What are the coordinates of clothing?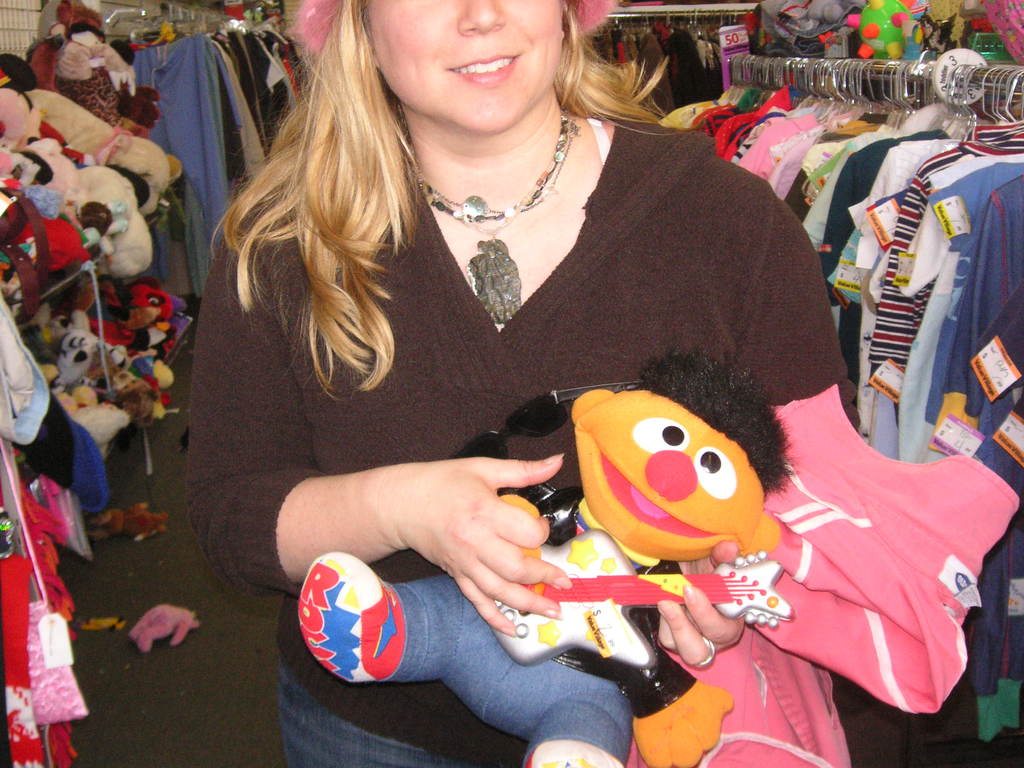
{"x1": 185, "y1": 109, "x2": 847, "y2": 767}.
